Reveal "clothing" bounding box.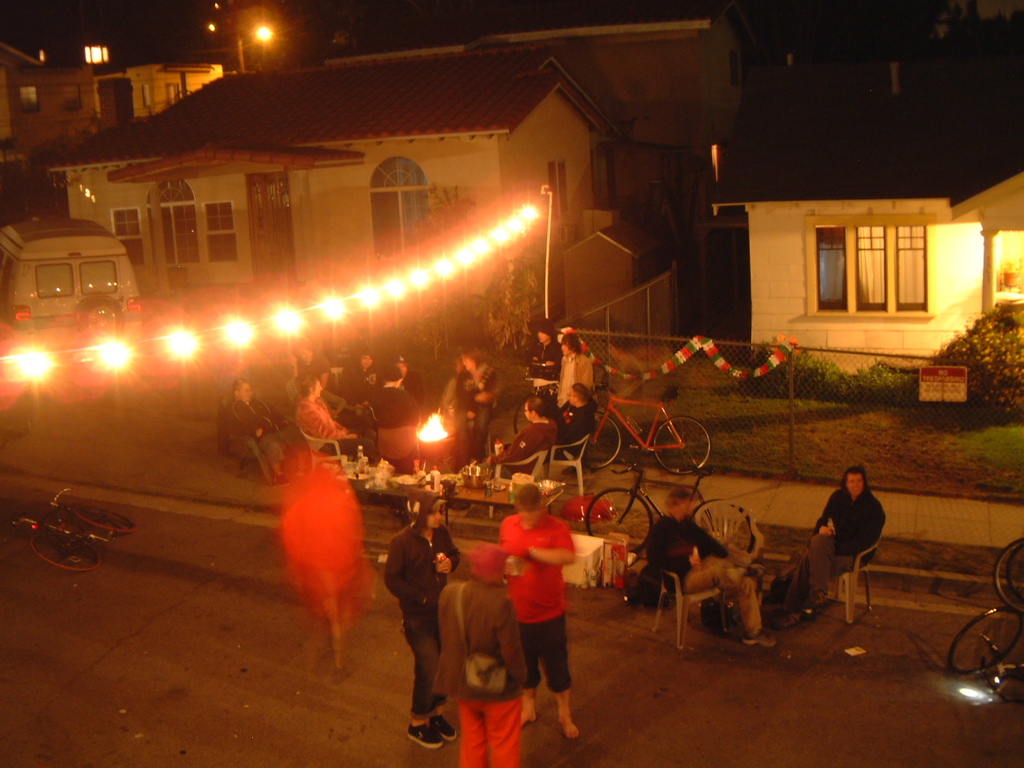
Revealed: x1=489, y1=406, x2=555, y2=482.
